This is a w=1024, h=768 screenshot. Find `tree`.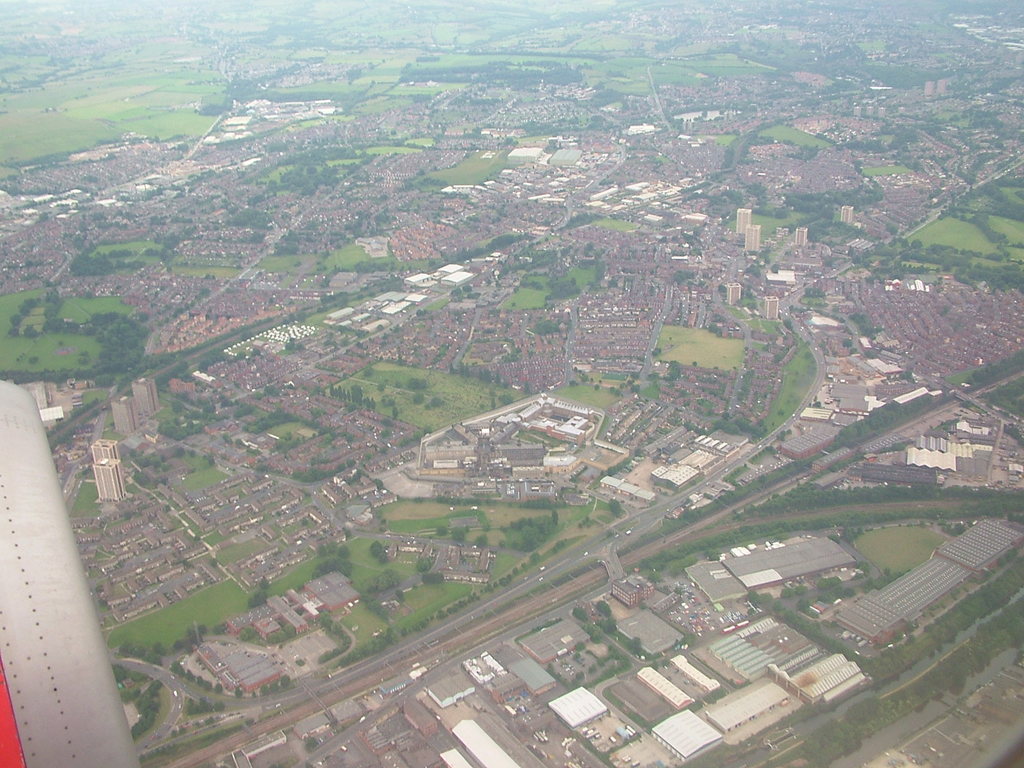
Bounding box: pyautogui.locateOnScreen(602, 618, 616, 634).
